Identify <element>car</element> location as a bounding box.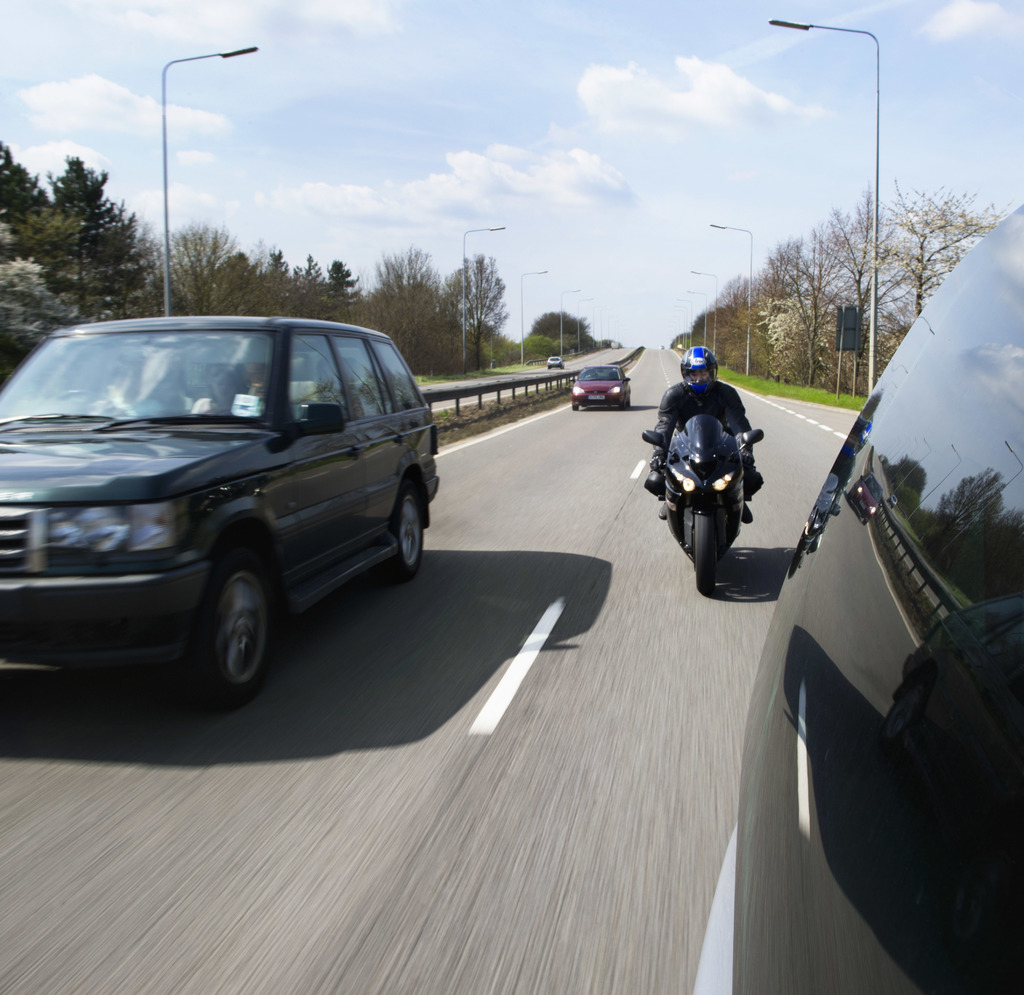
569,366,630,412.
